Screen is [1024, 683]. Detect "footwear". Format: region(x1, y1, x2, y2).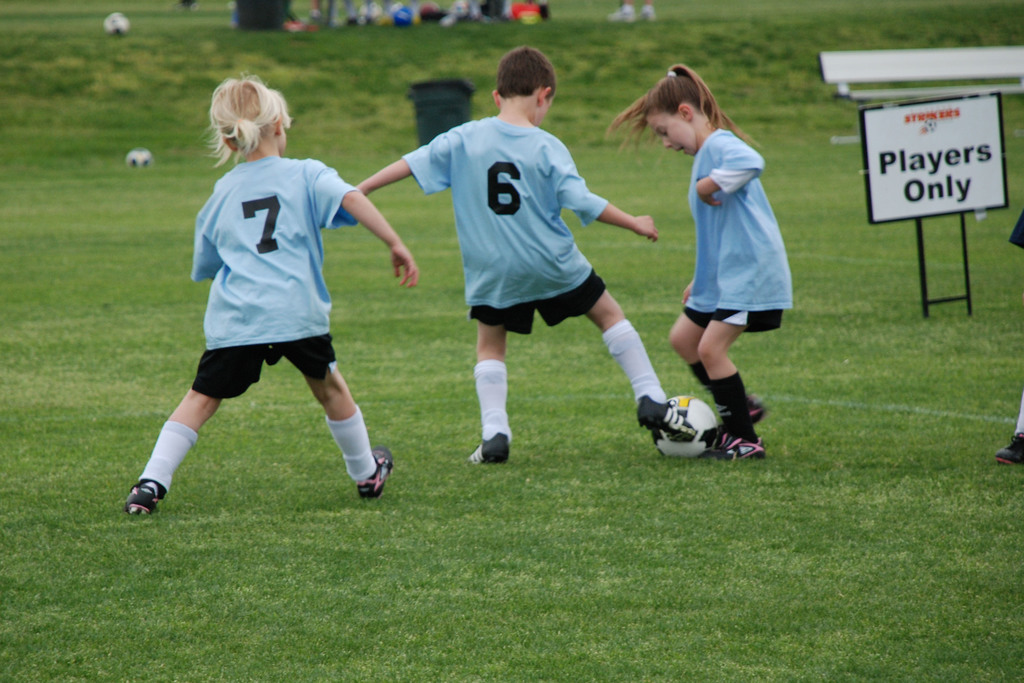
region(354, 441, 394, 504).
